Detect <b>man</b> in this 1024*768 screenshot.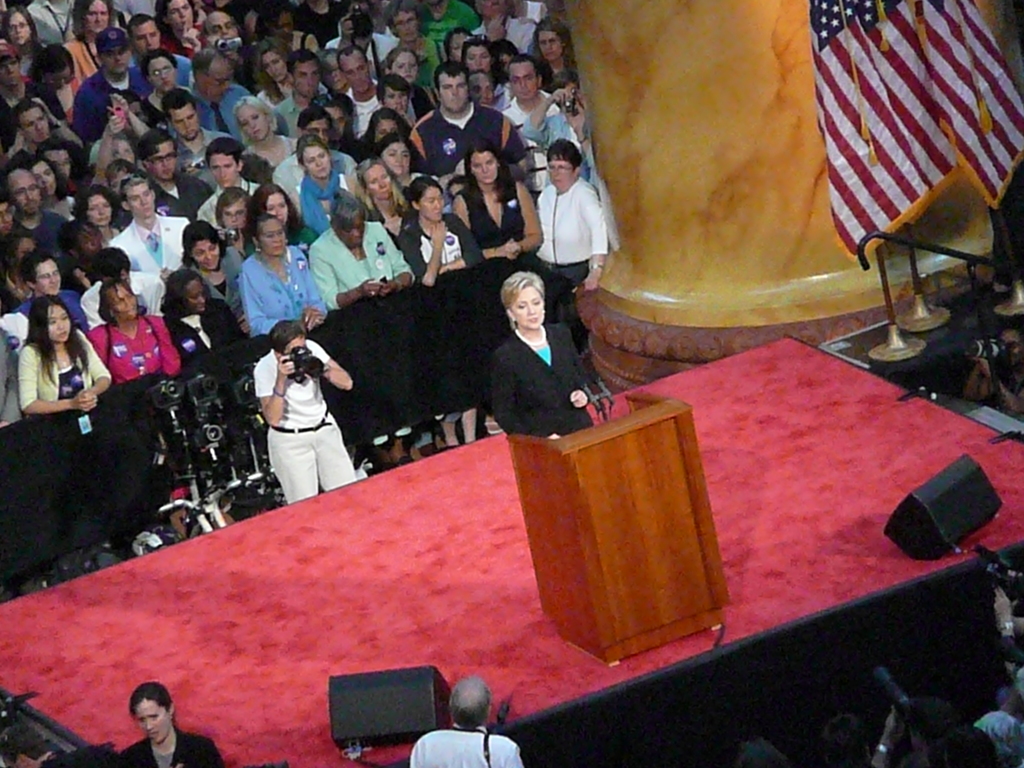
Detection: [499, 49, 585, 193].
